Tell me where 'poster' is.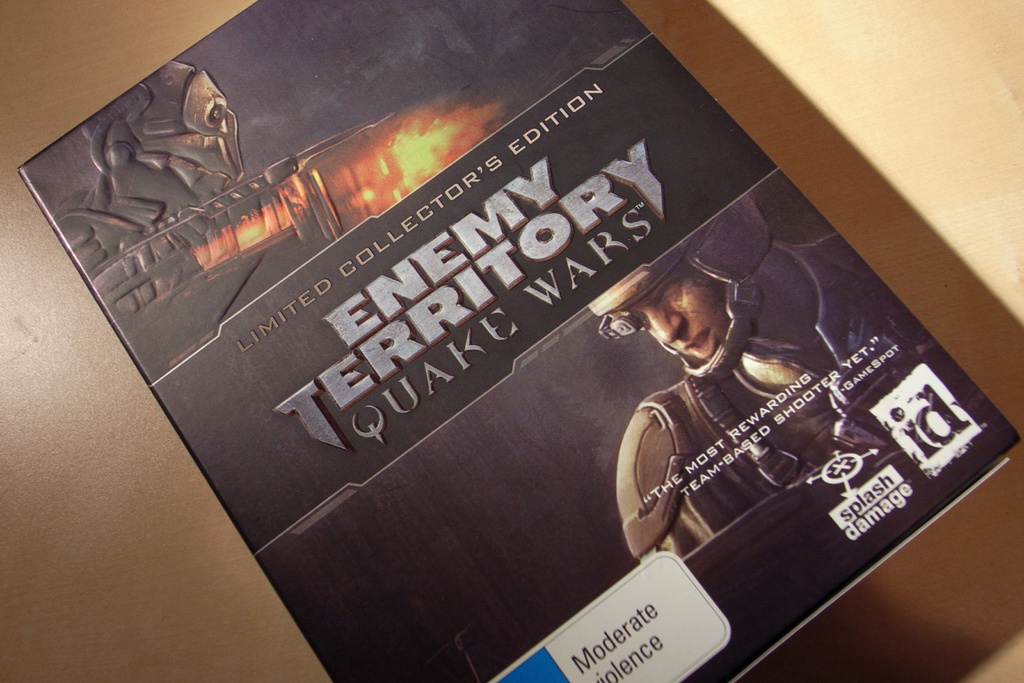
'poster' is at x1=22 y1=0 x2=1018 y2=682.
